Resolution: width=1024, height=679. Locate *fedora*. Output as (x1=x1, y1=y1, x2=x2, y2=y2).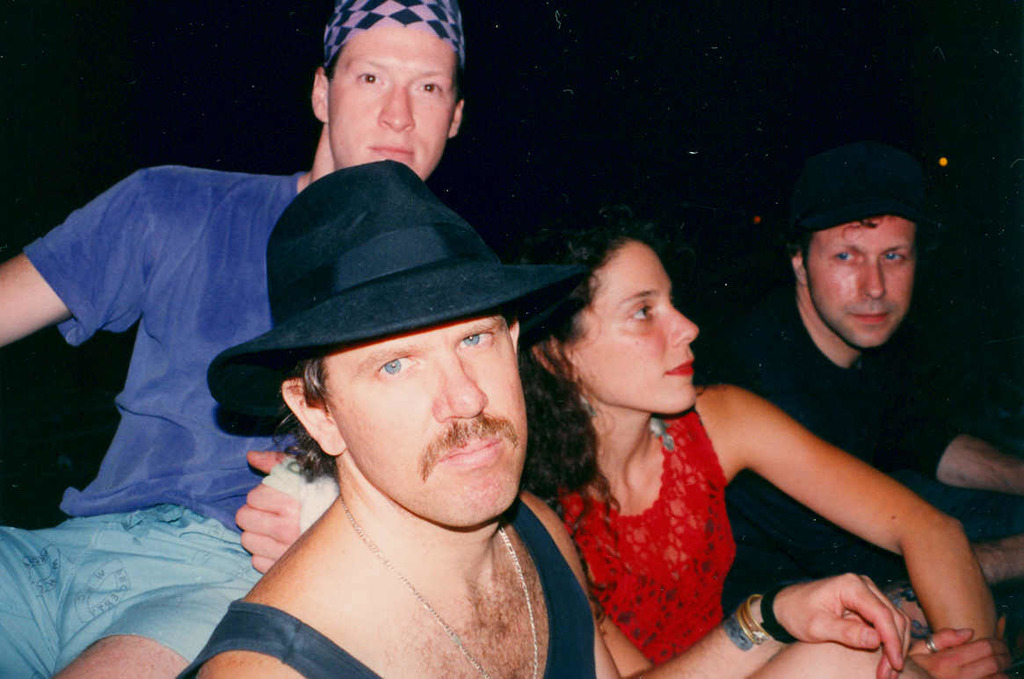
(x1=214, y1=159, x2=585, y2=423).
